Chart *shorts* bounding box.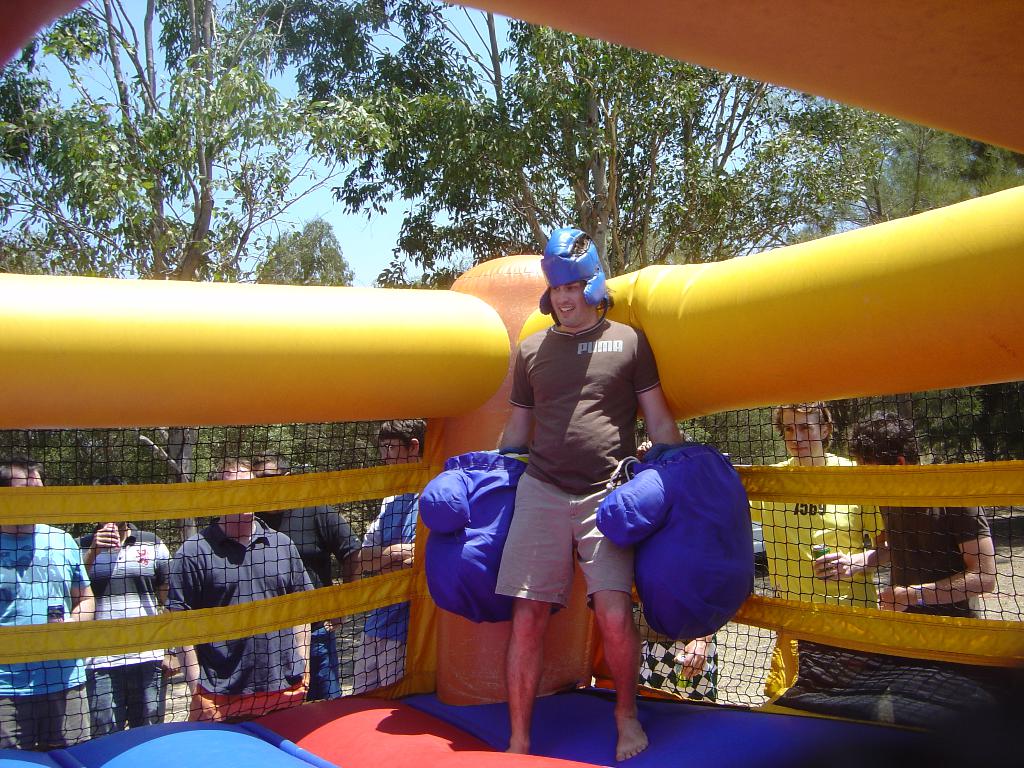
Charted: {"x1": 494, "y1": 472, "x2": 635, "y2": 611}.
